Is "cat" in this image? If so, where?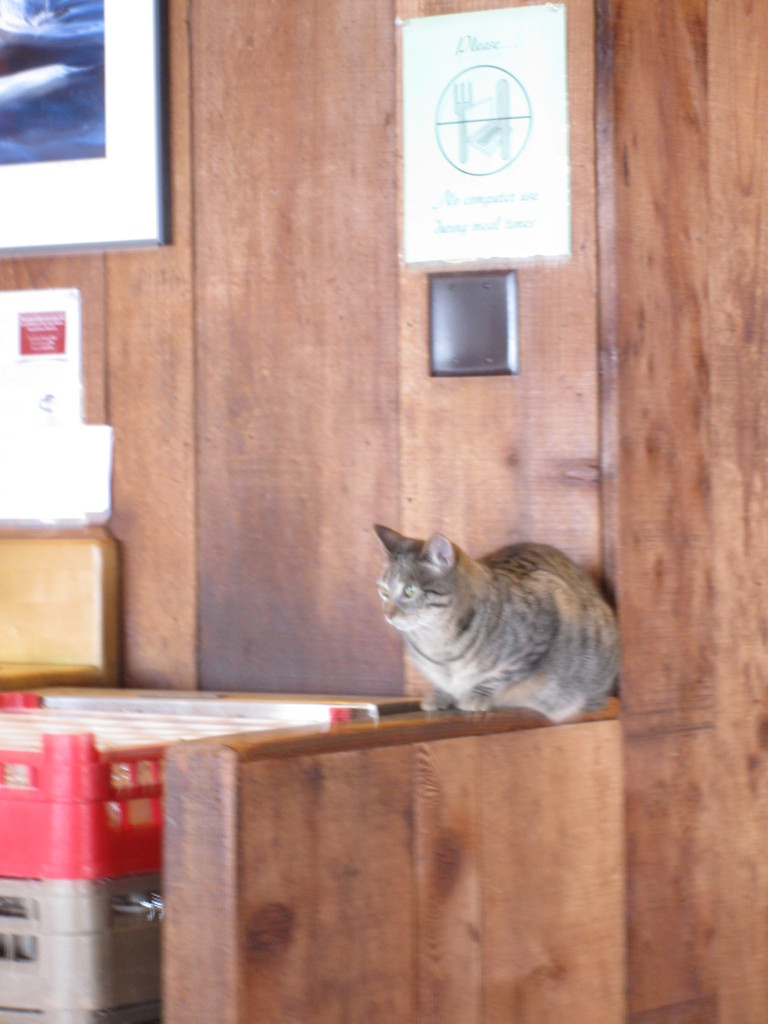
Yes, at box(376, 520, 620, 721).
